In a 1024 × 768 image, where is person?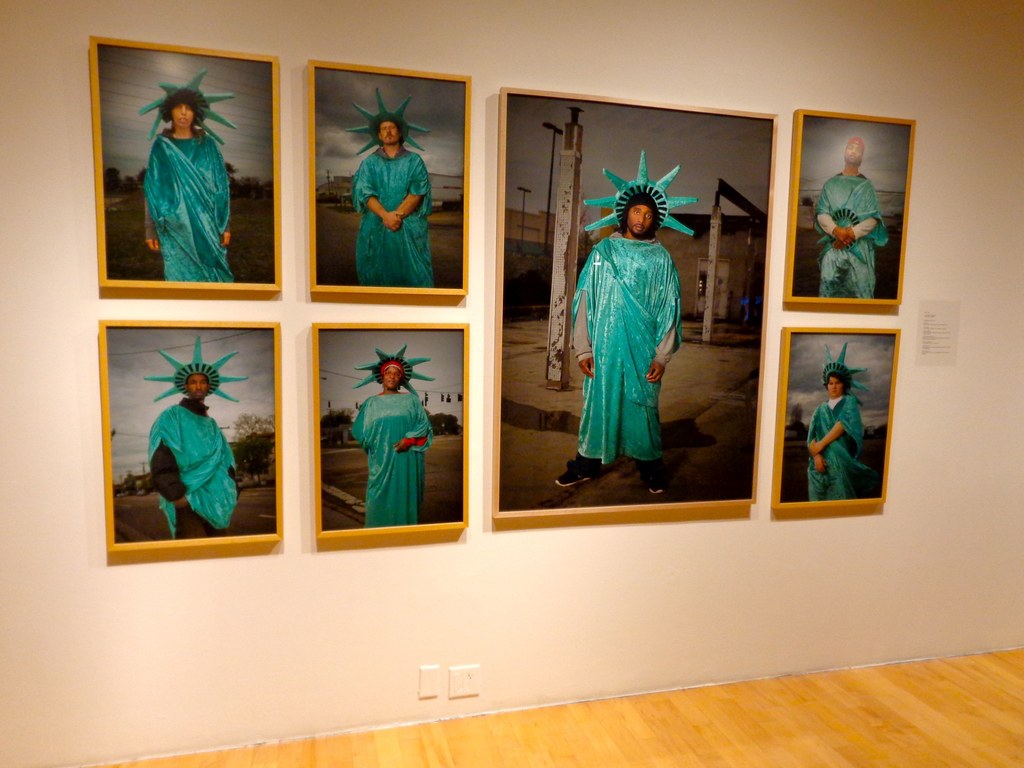
x1=147, y1=369, x2=242, y2=540.
